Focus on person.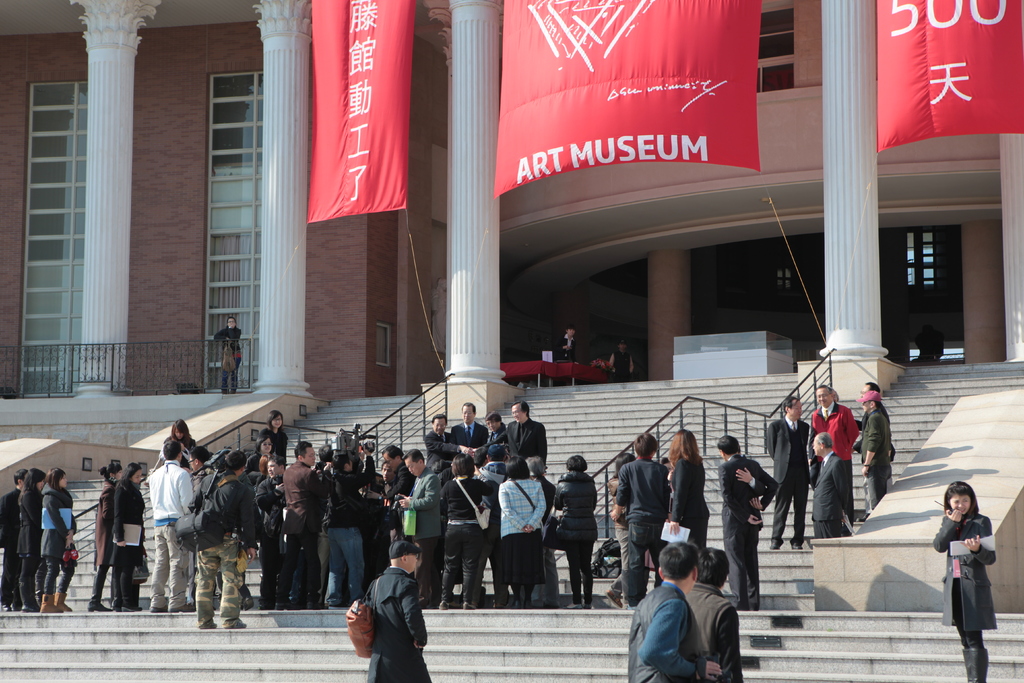
Focused at {"left": 618, "top": 533, "right": 701, "bottom": 682}.
